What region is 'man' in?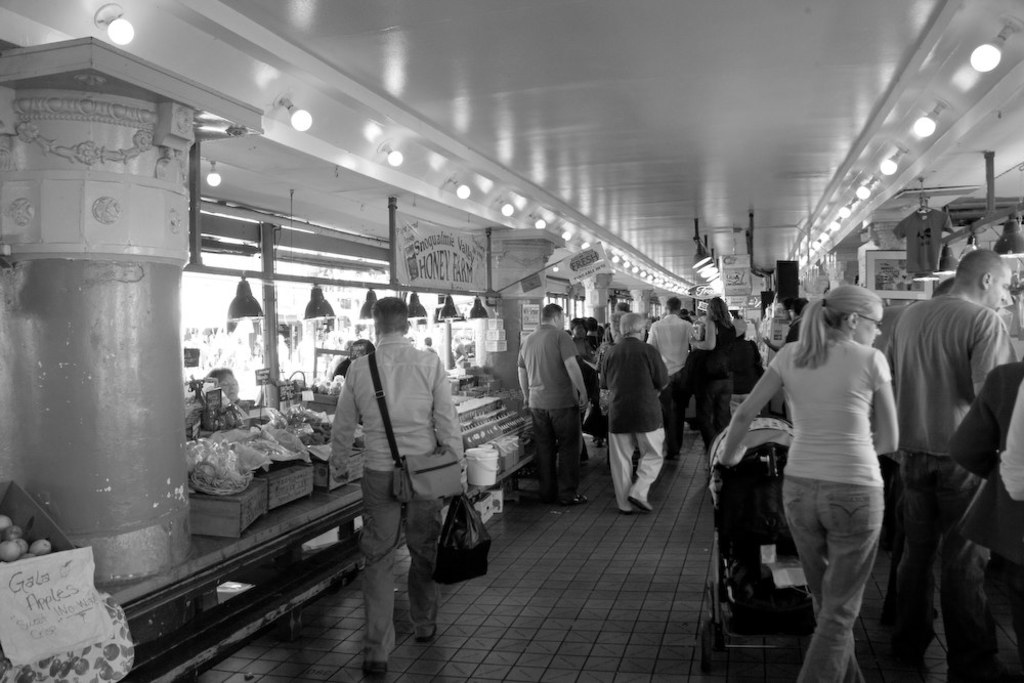
<bbox>648, 297, 698, 457</bbox>.
